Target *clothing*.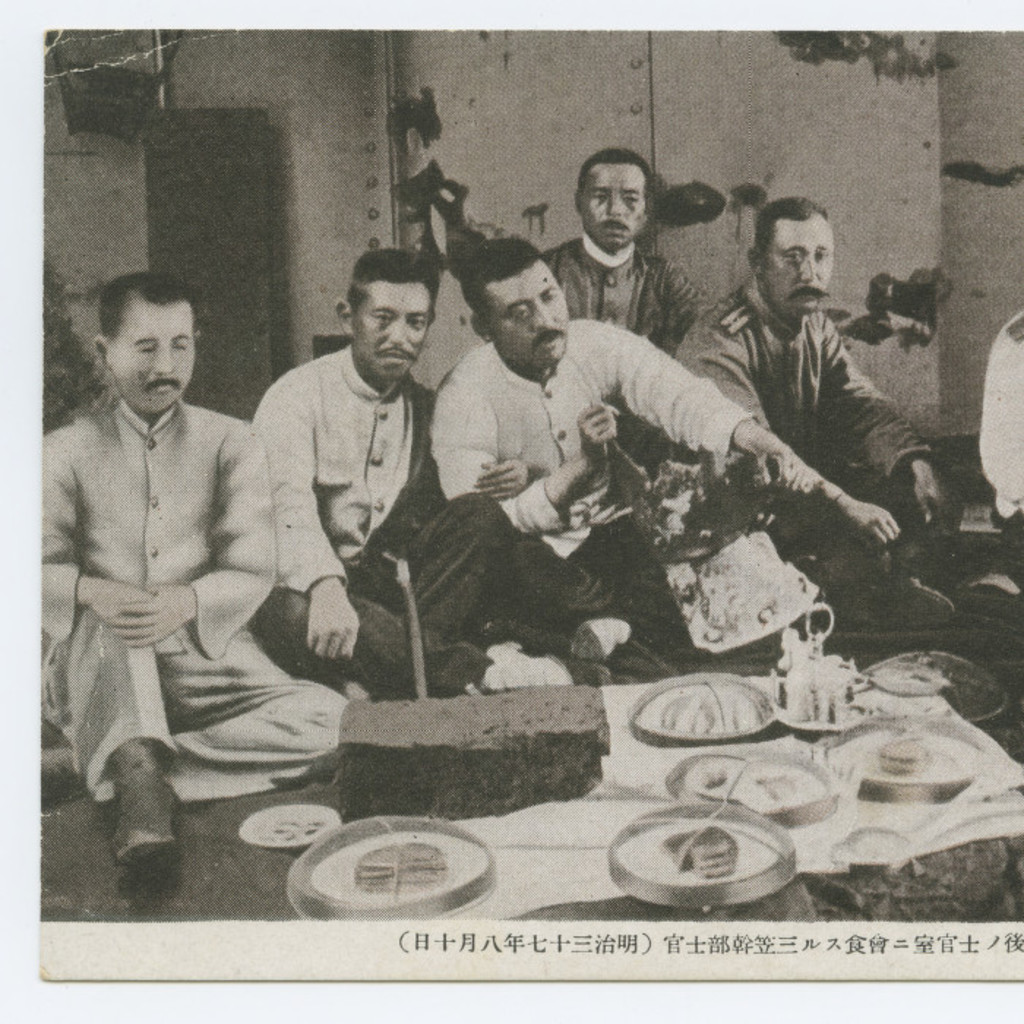
Target region: [left=677, top=247, right=976, bottom=661].
